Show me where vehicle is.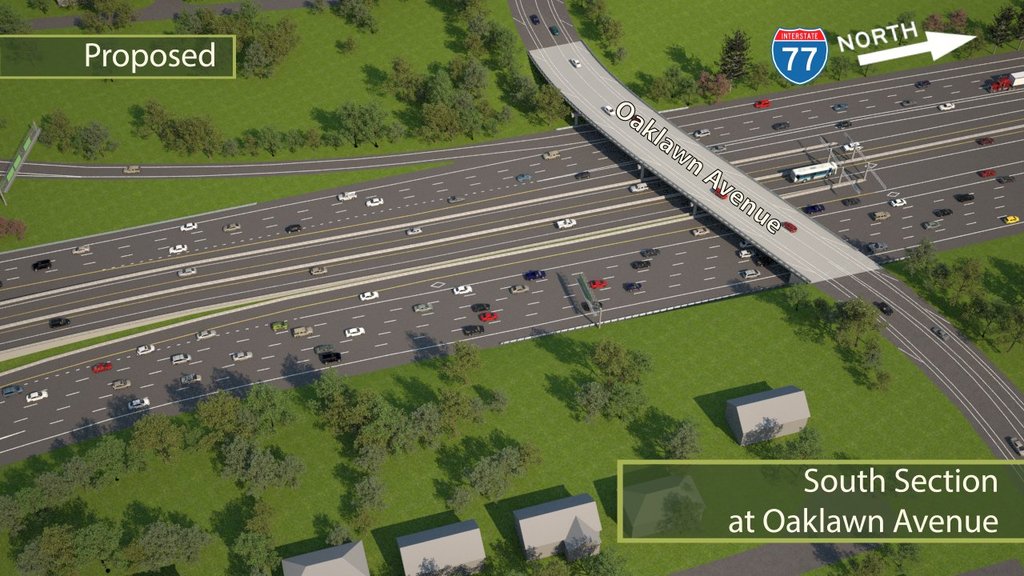
vehicle is at {"left": 54, "top": 316, "right": 73, "bottom": 330}.
